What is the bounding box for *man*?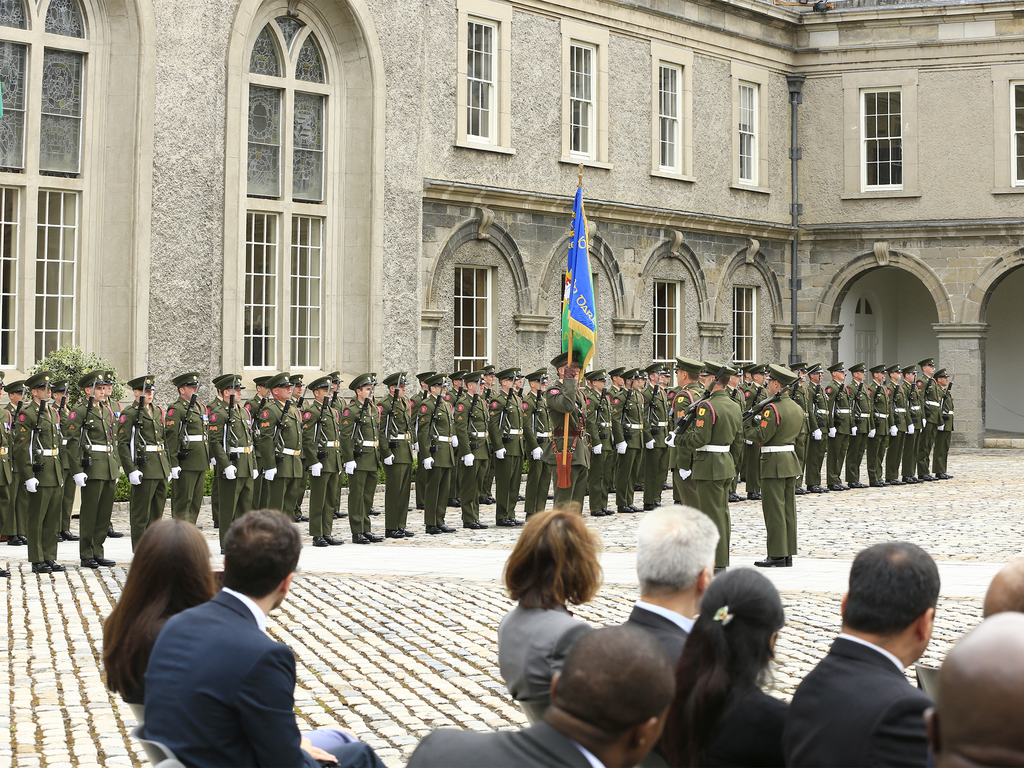
box=[260, 373, 305, 510].
